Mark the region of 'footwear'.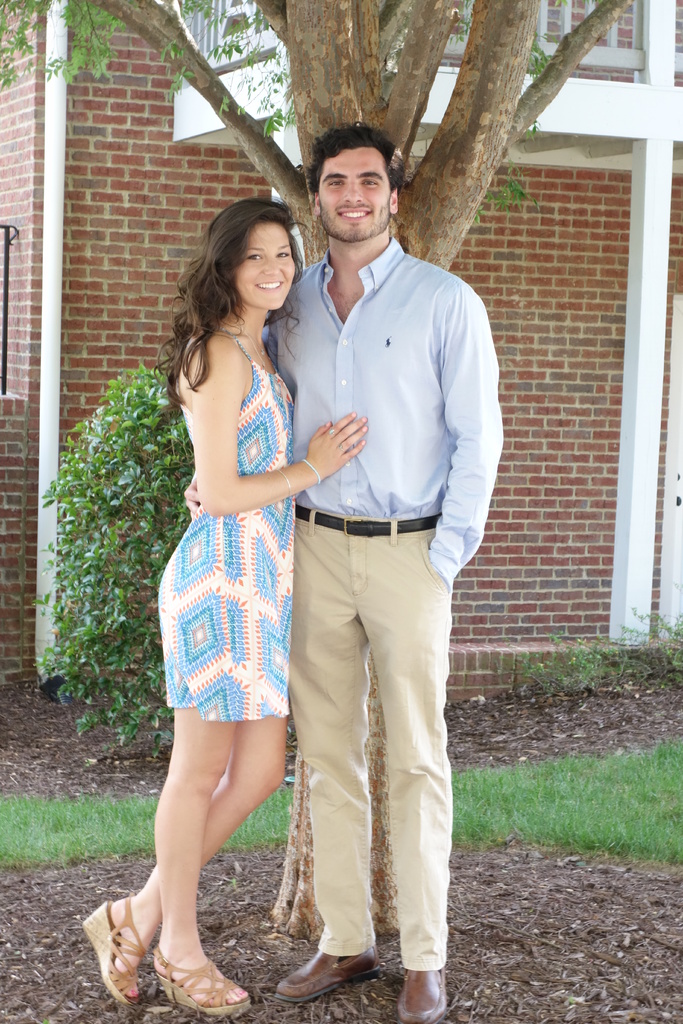
Region: box(397, 961, 448, 1023).
